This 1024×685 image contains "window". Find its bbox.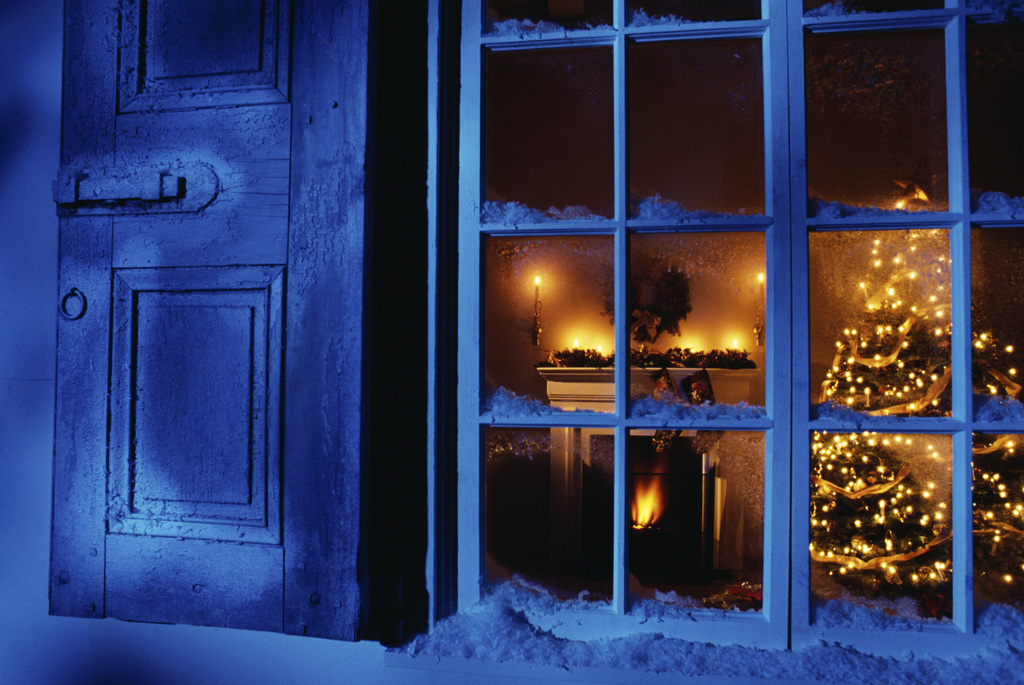
[425, 0, 1023, 684].
